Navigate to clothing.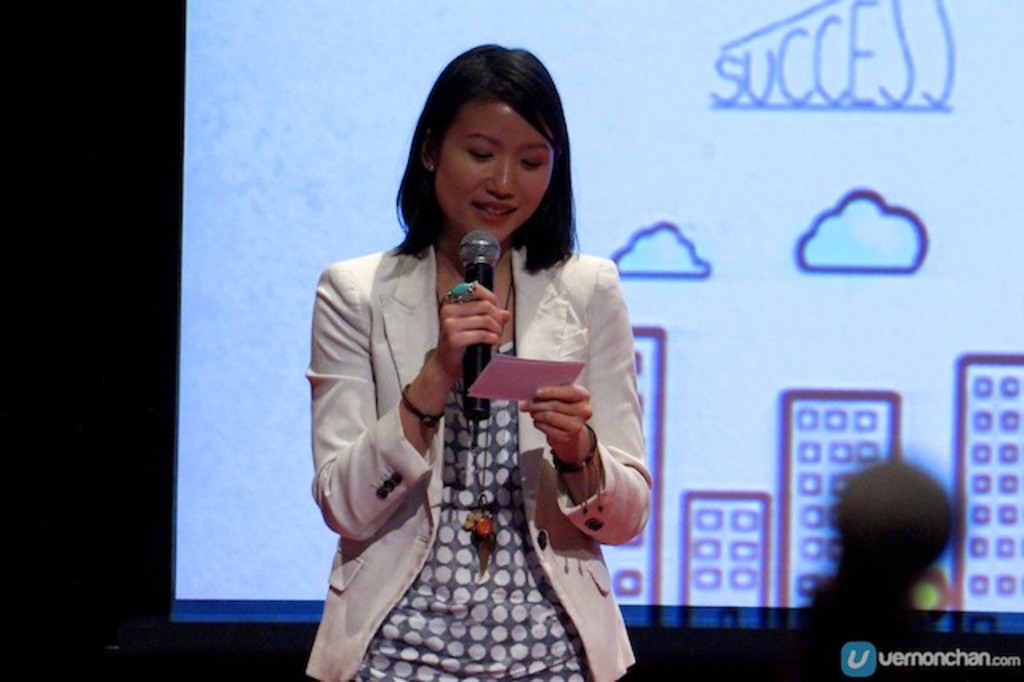
Navigation target: <box>307,216,650,636</box>.
